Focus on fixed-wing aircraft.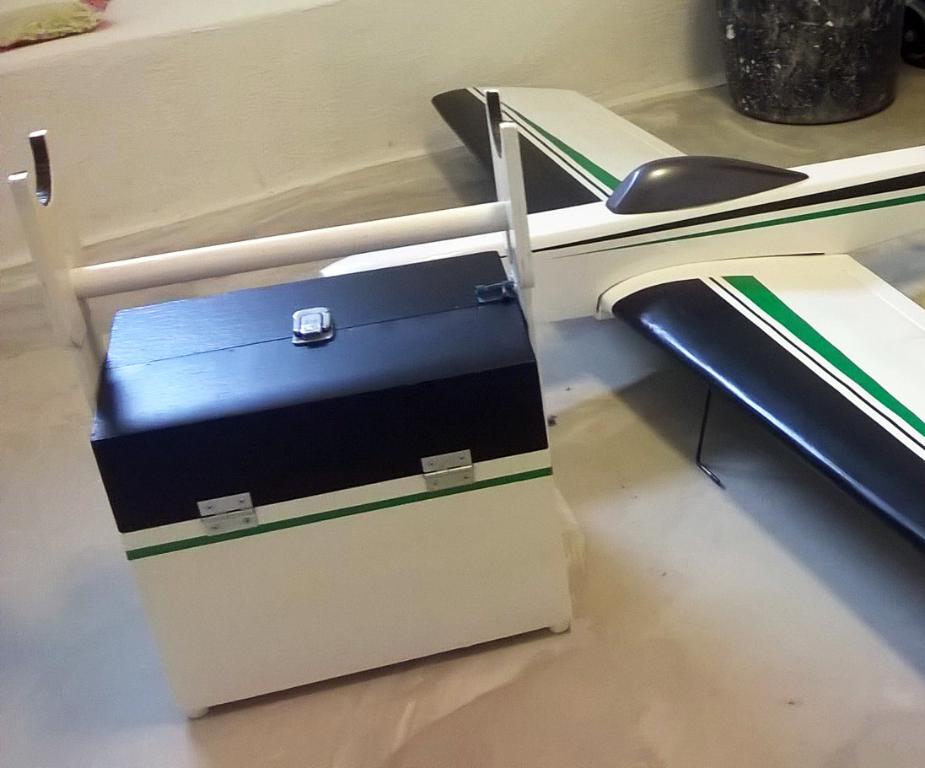
Focused at (x1=328, y1=78, x2=924, y2=559).
